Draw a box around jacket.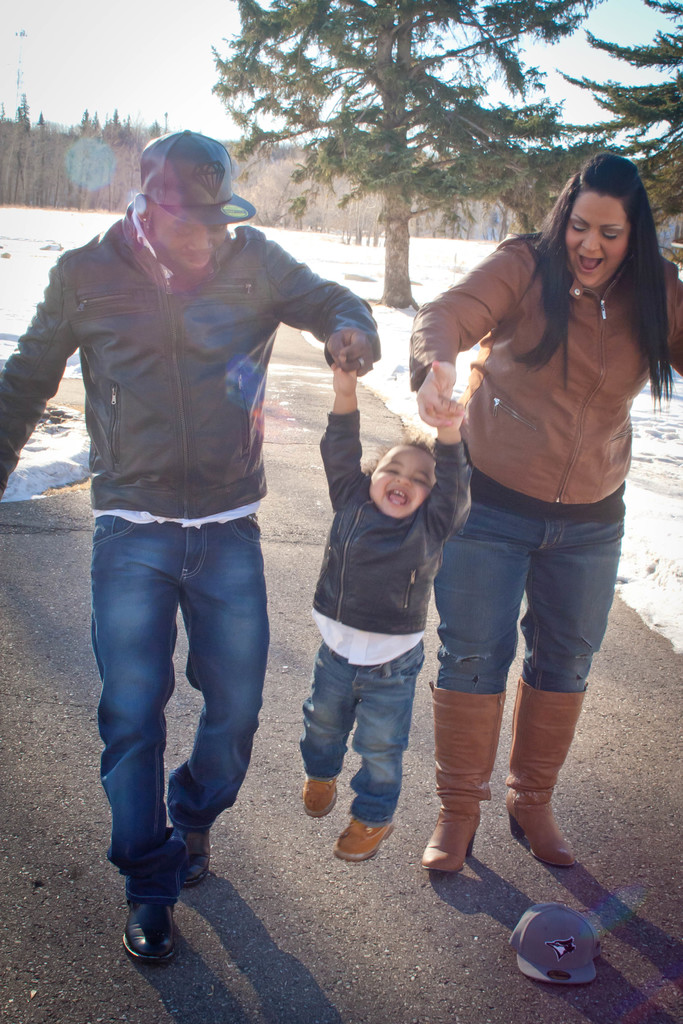
[left=313, top=406, right=477, bottom=634].
